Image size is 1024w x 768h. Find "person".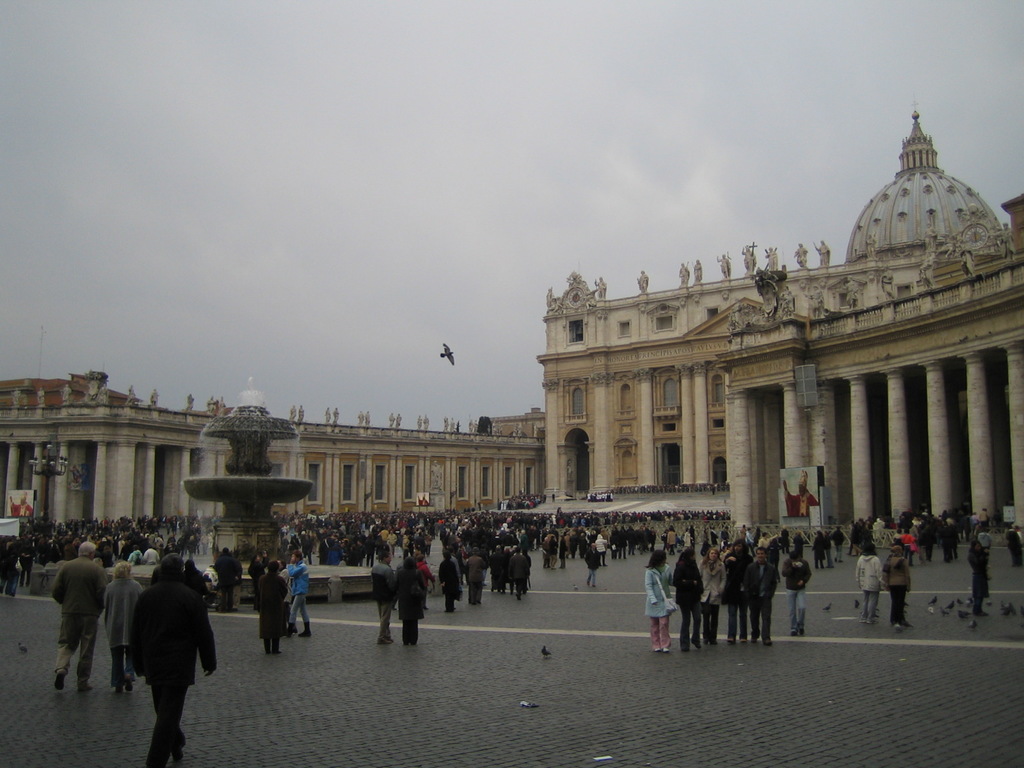
x1=394 y1=413 x2=405 y2=429.
